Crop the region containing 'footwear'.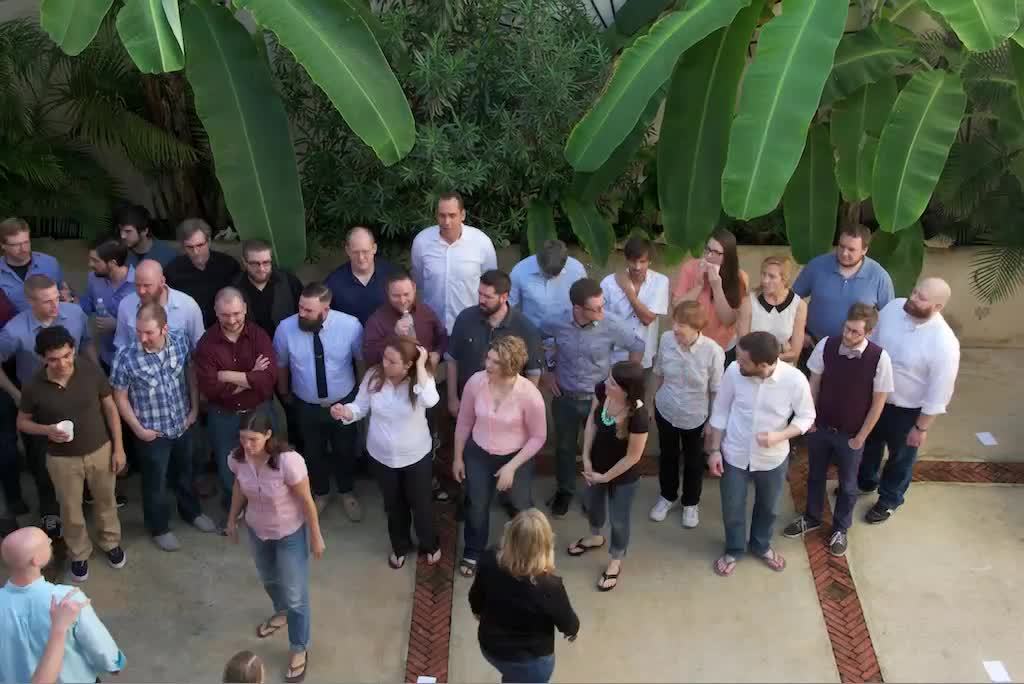
Crop region: bbox=[430, 474, 455, 510].
